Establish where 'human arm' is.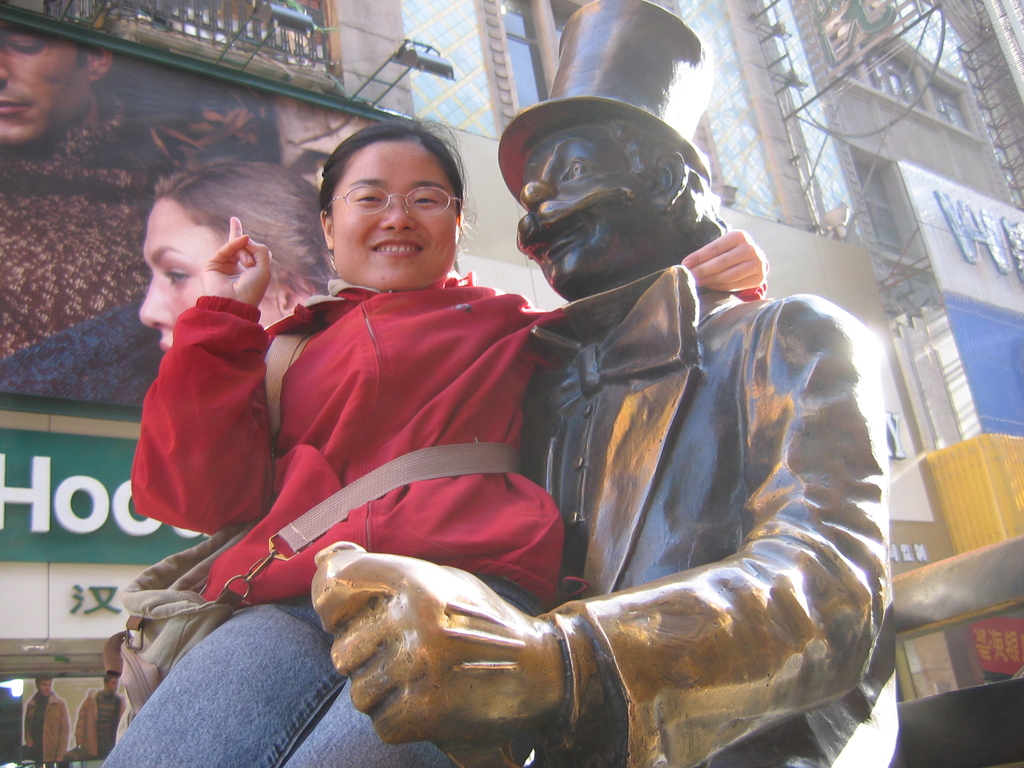
Established at left=341, top=364, right=871, bottom=751.
